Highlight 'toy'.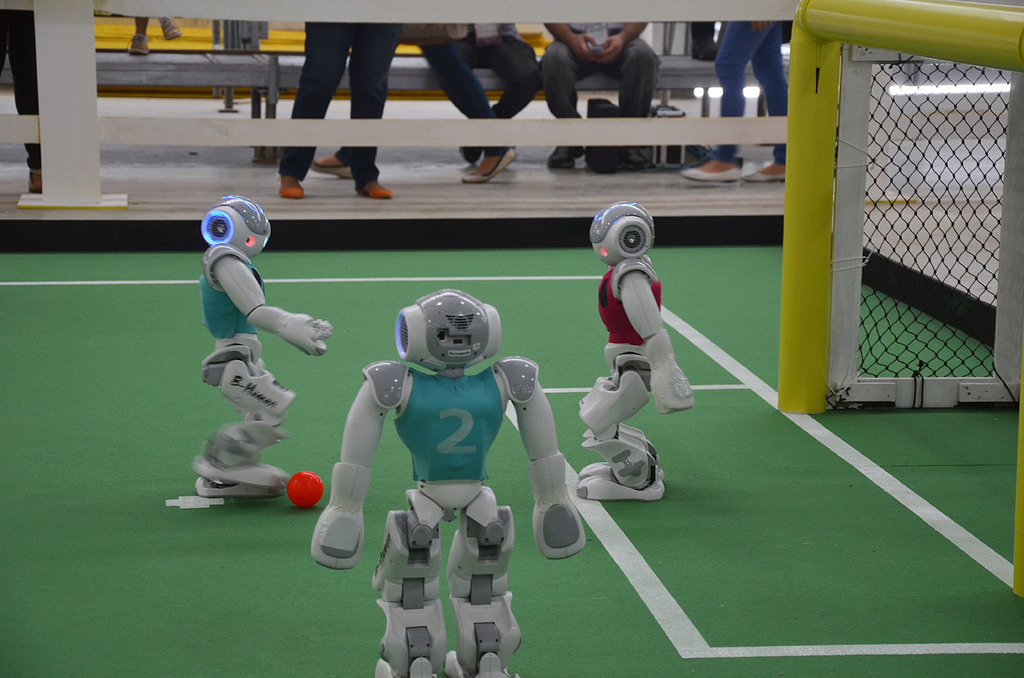
Highlighted region: [left=283, top=471, right=325, bottom=510].
